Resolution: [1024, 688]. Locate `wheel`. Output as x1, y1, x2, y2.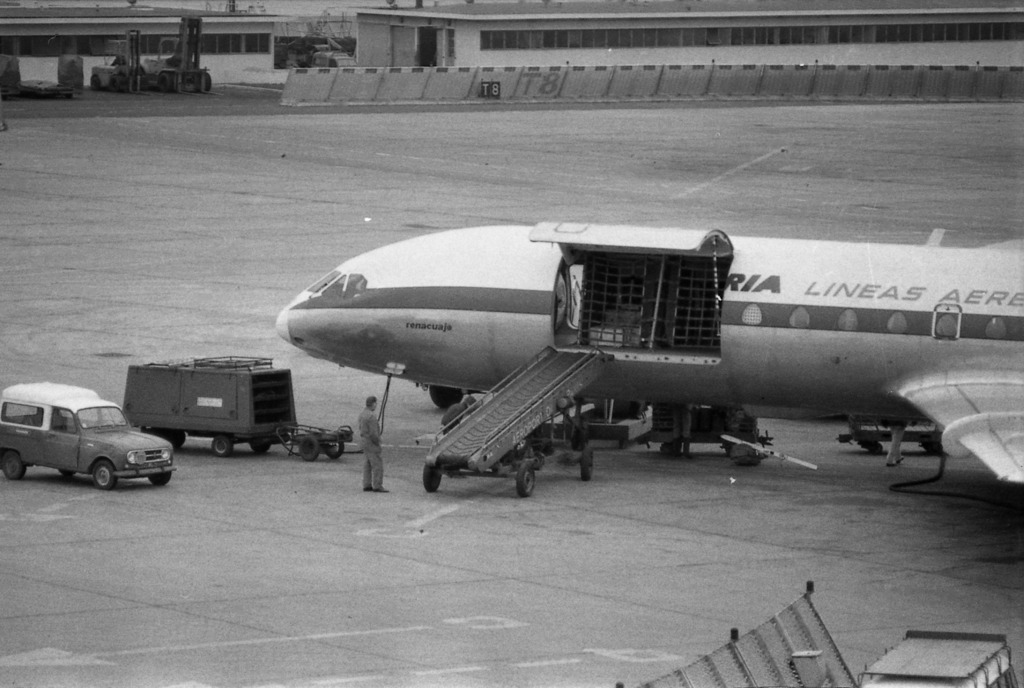
159, 70, 174, 93.
